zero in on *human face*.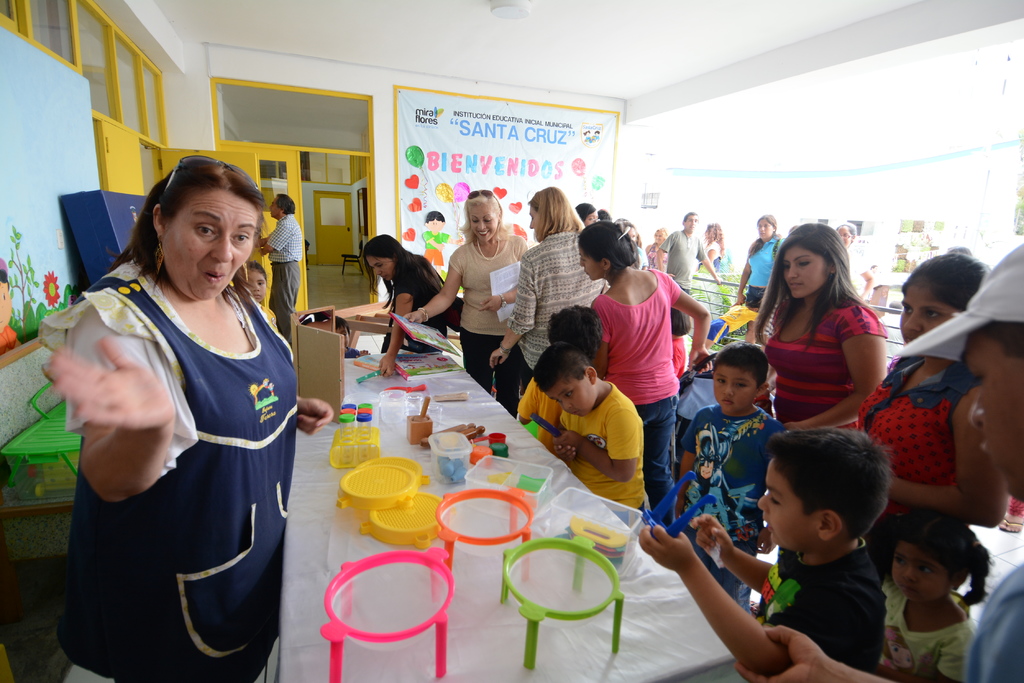
Zeroed in: locate(687, 212, 699, 231).
